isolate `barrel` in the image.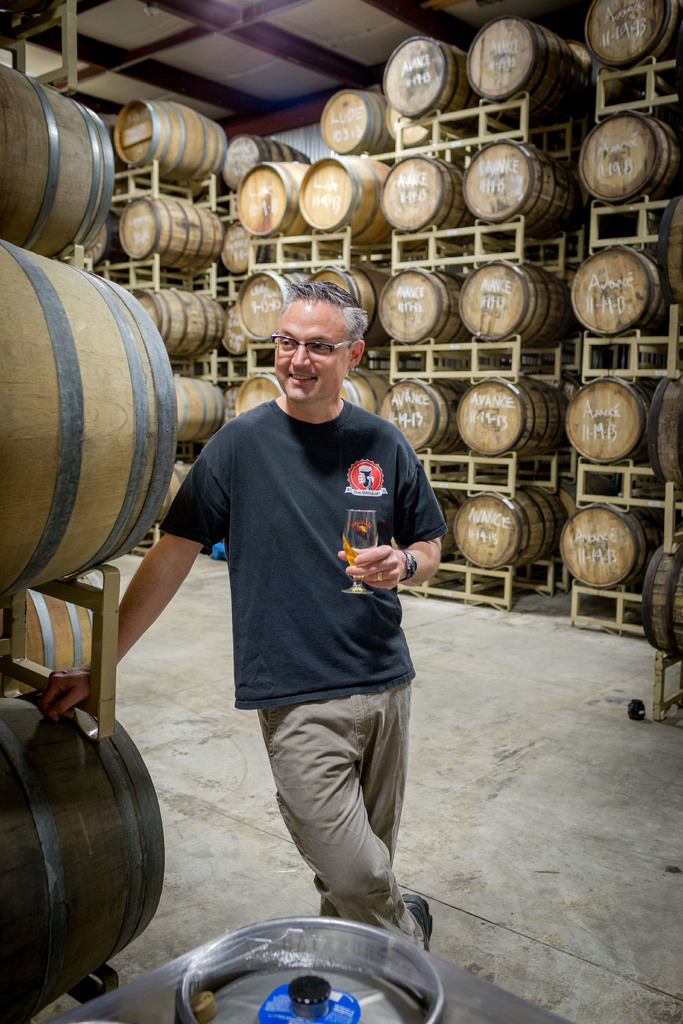
Isolated region: <bbox>226, 221, 286, 279</bbox>.
